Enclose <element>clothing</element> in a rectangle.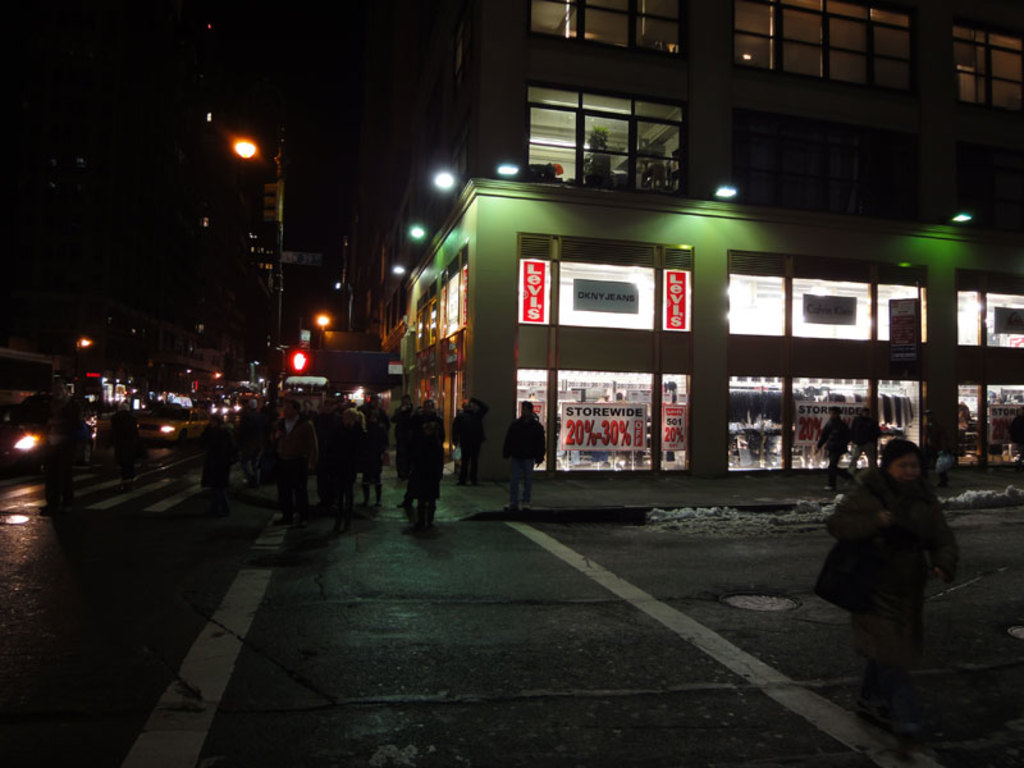
BBox(502, 411, 547, 502).
